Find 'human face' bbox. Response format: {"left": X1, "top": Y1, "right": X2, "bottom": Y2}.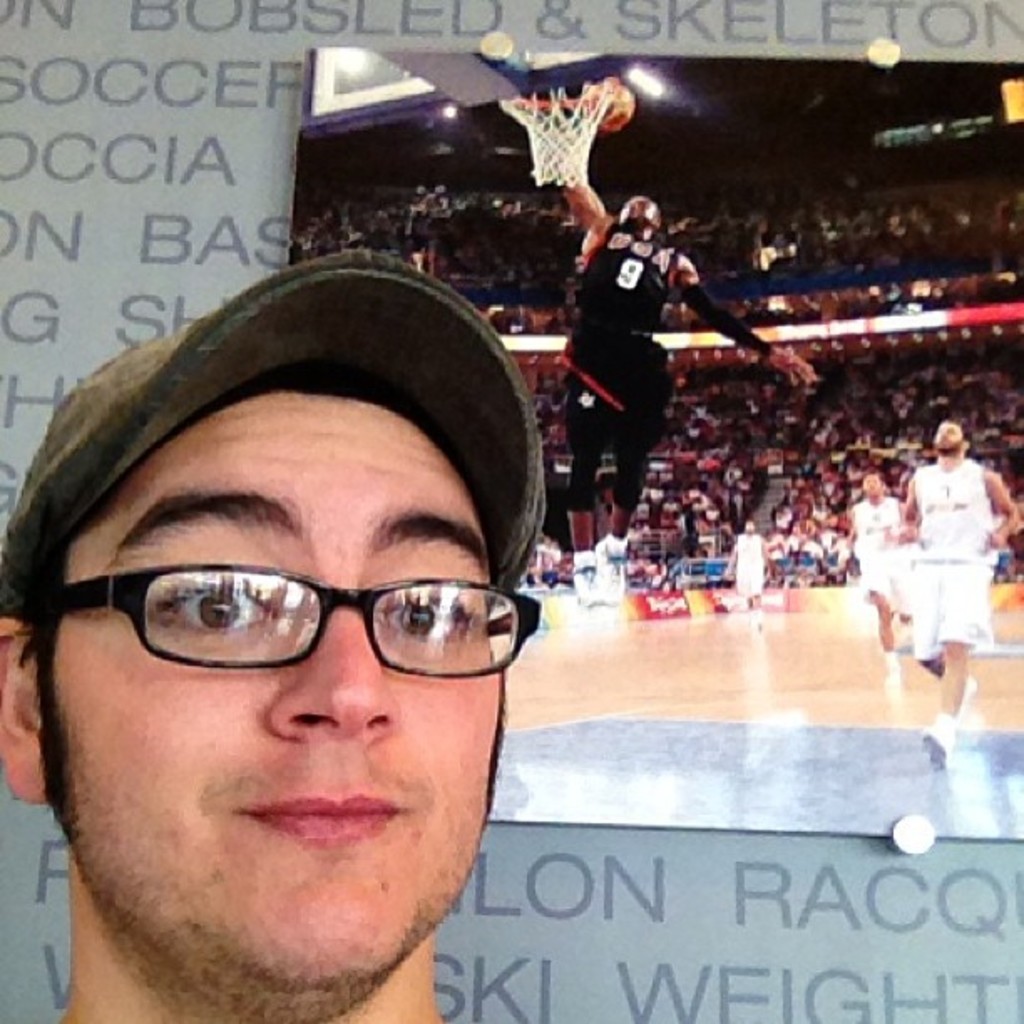
{"left": 50, "top": 395, "right": 509, "bottom": 991}.
